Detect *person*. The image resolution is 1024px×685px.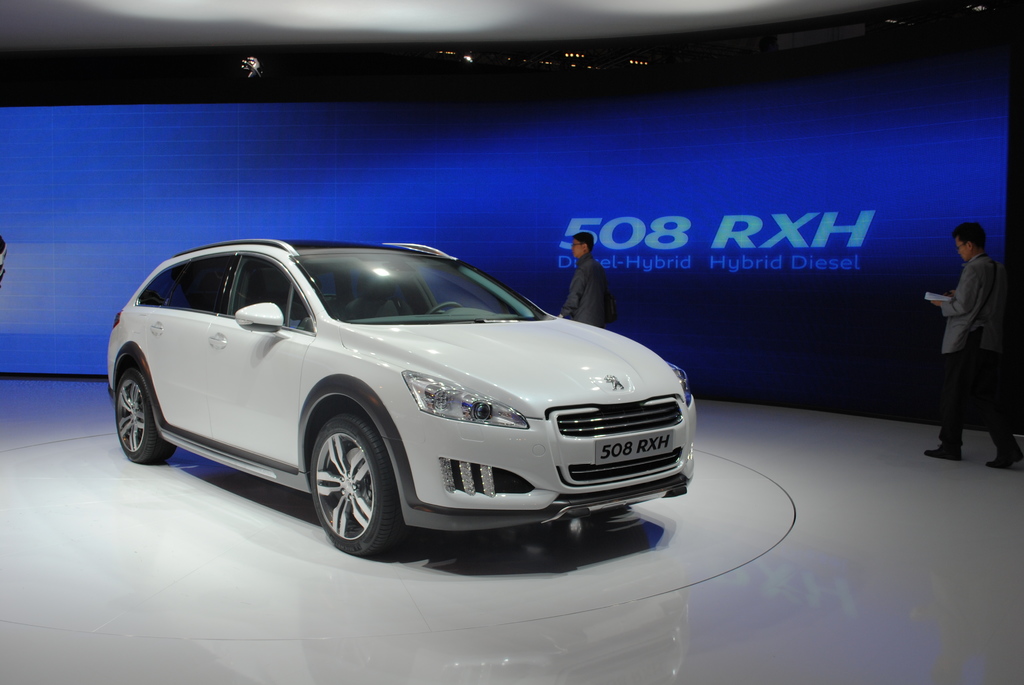
pyautogui.locateOnScreen(932, 196, 1020, 475).
